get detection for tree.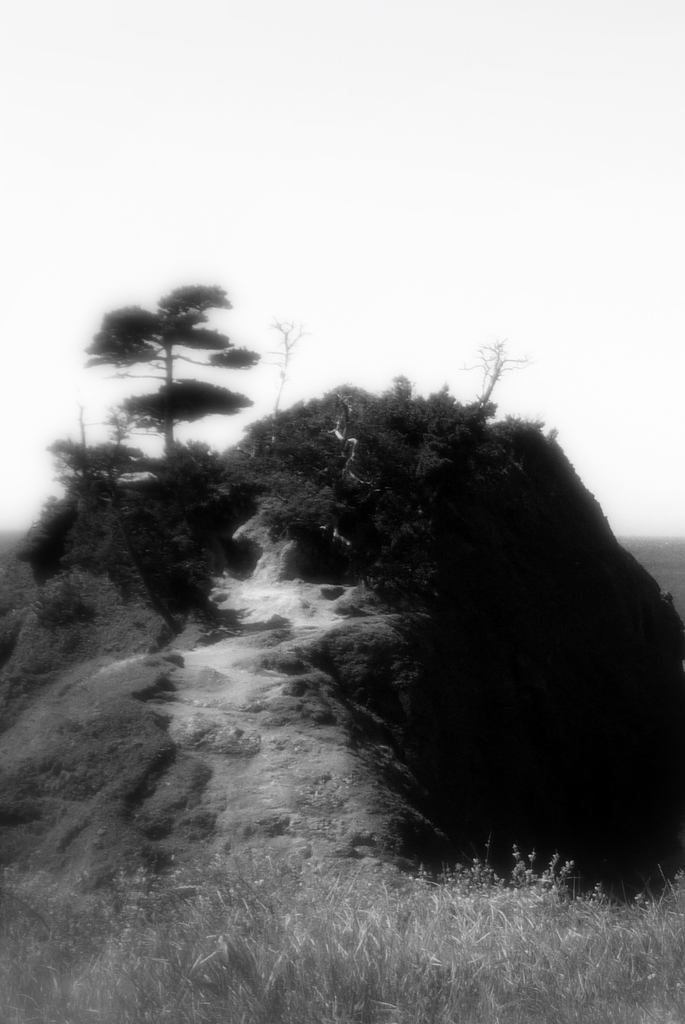
Detection: x1=72 y1=272 x2=267 y2=484.
